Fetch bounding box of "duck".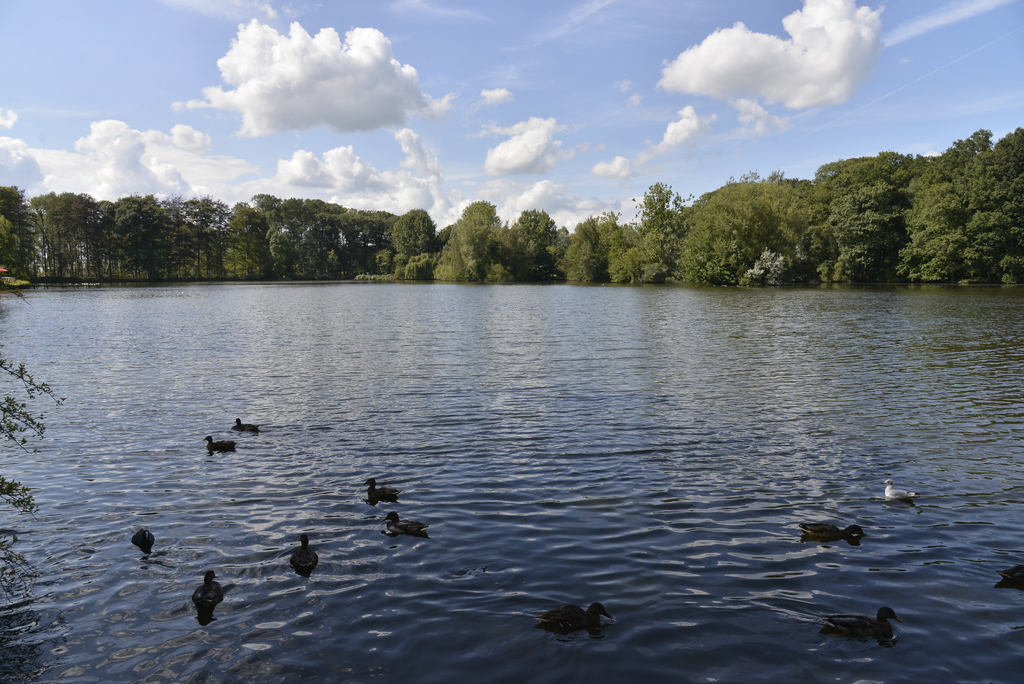
Bbox: (386,506,433,536).
